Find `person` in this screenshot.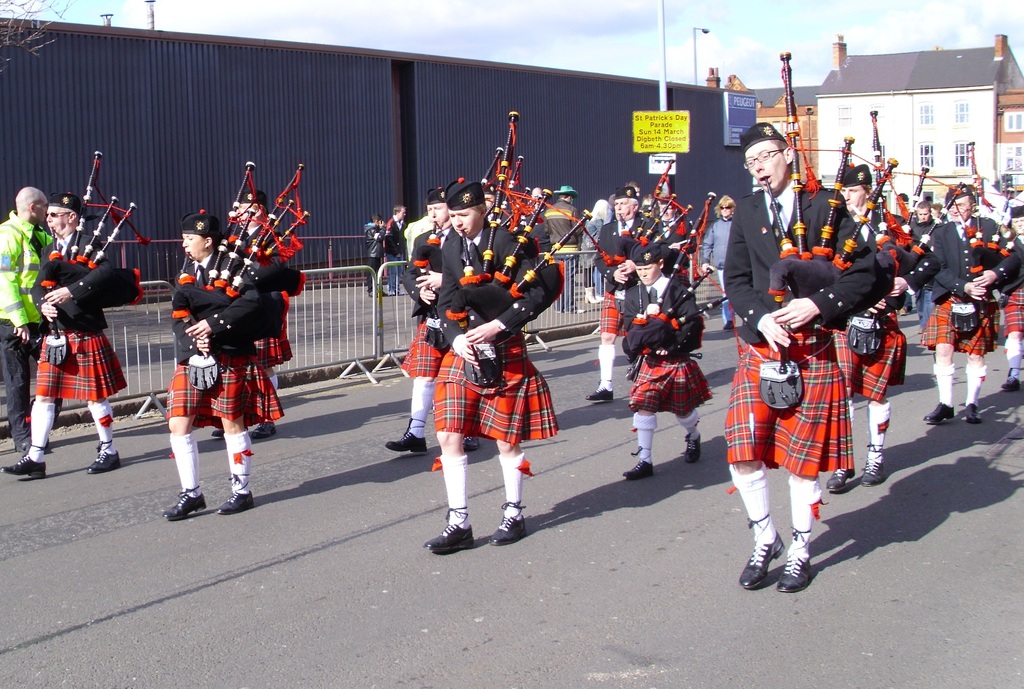
The bounding box for `person` is {"x1": 388, "y1": 206, "x2": 408, "y2": 295}.
